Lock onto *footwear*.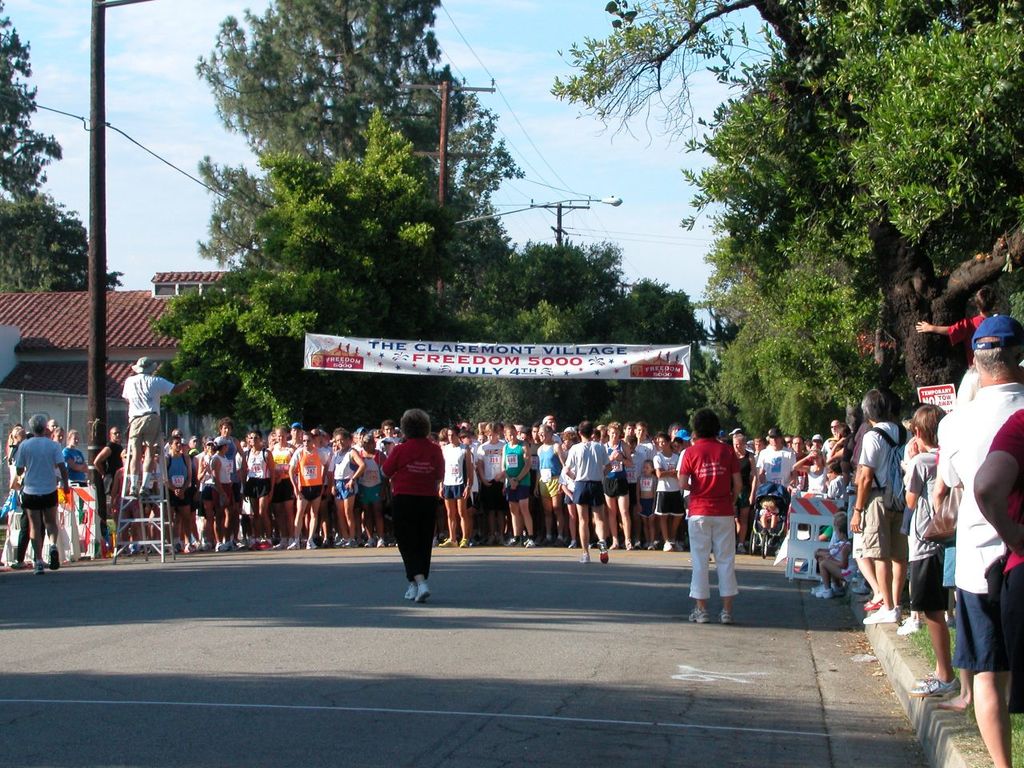
Locked: {"x1": 438, "y1": 536, "x2": 462, "y2": 552}.
